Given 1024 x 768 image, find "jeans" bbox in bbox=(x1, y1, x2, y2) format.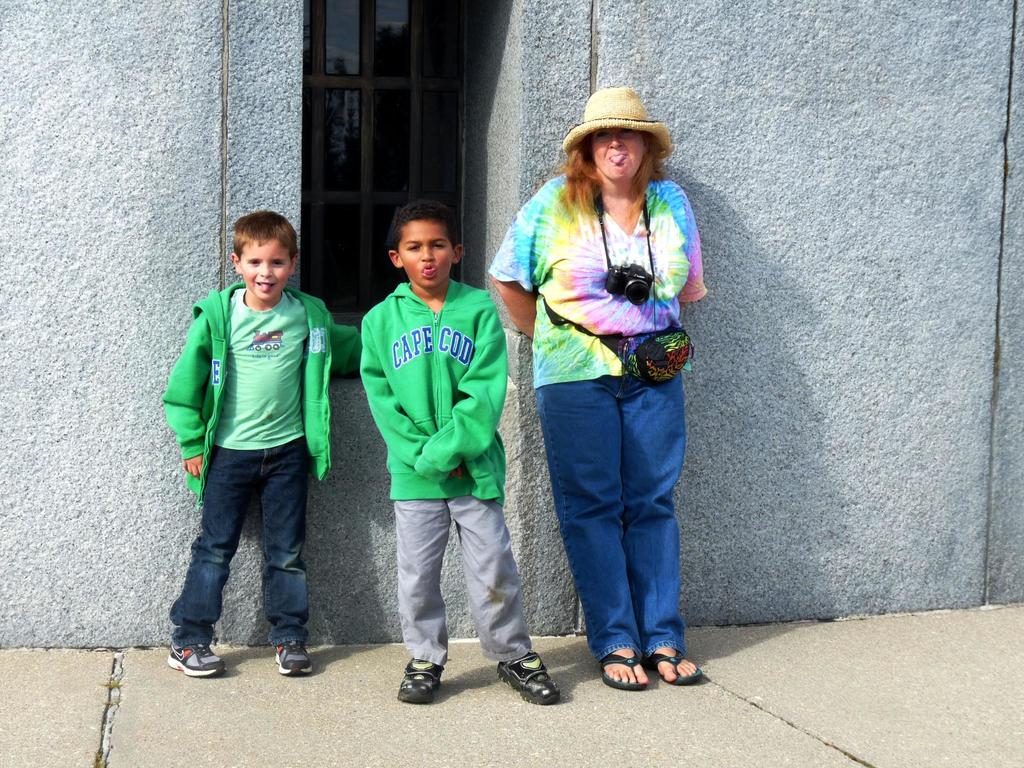
bbox=(536, 373, 692, 669).
